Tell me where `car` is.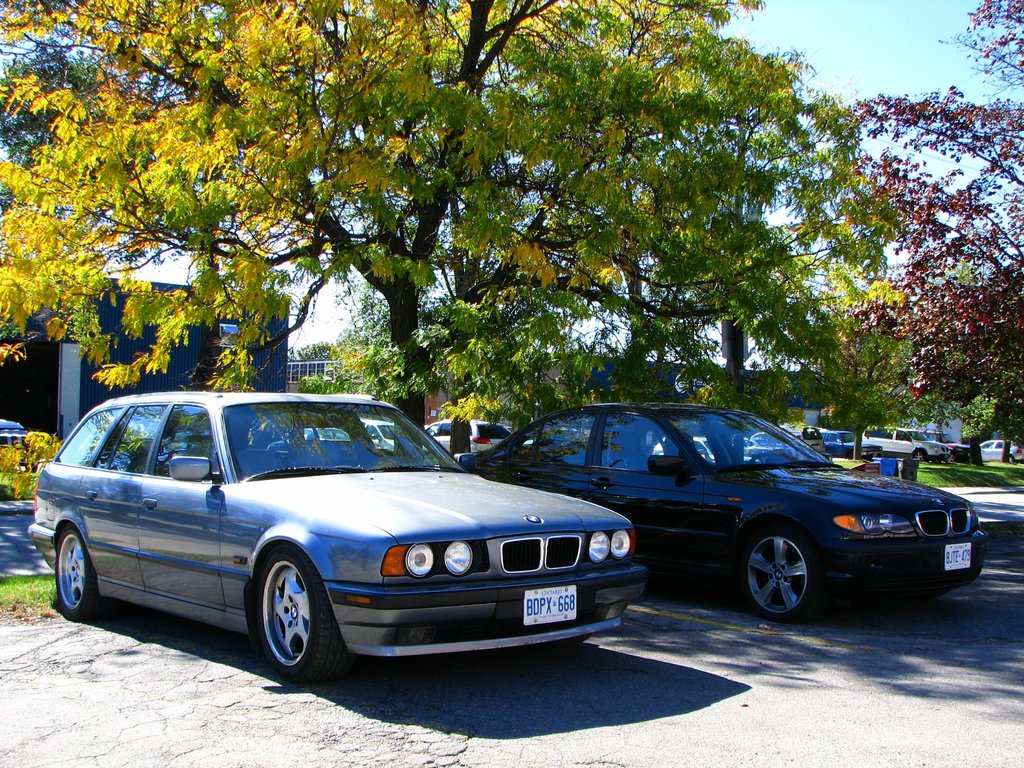
`car` is at box(420, 416, 530, 458).
